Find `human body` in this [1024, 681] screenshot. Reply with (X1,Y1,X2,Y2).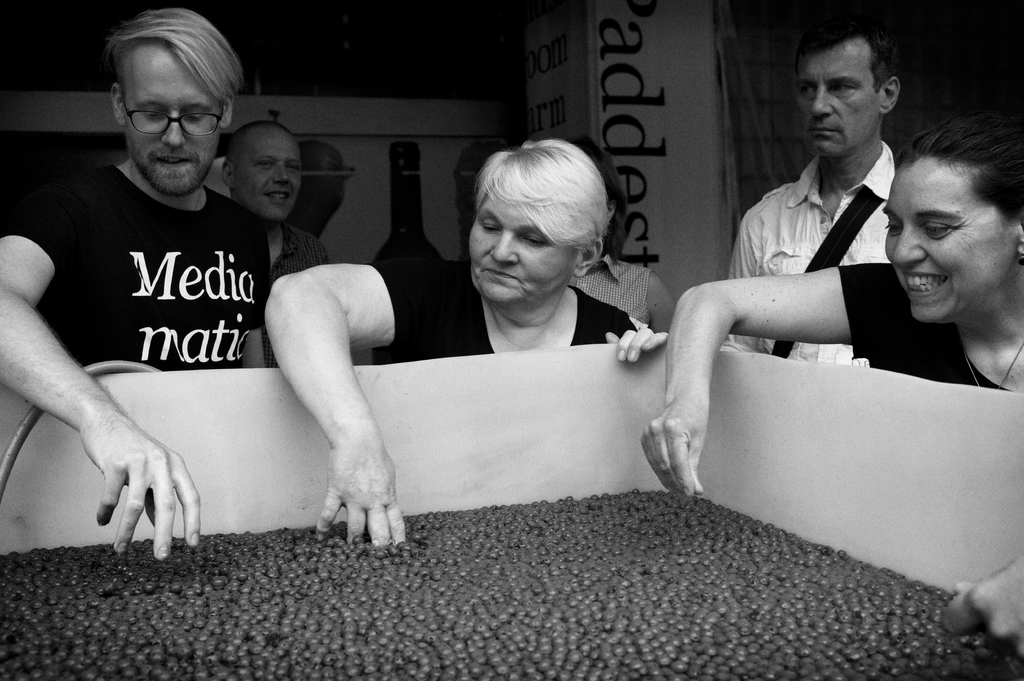
(629,109,1023,508).
